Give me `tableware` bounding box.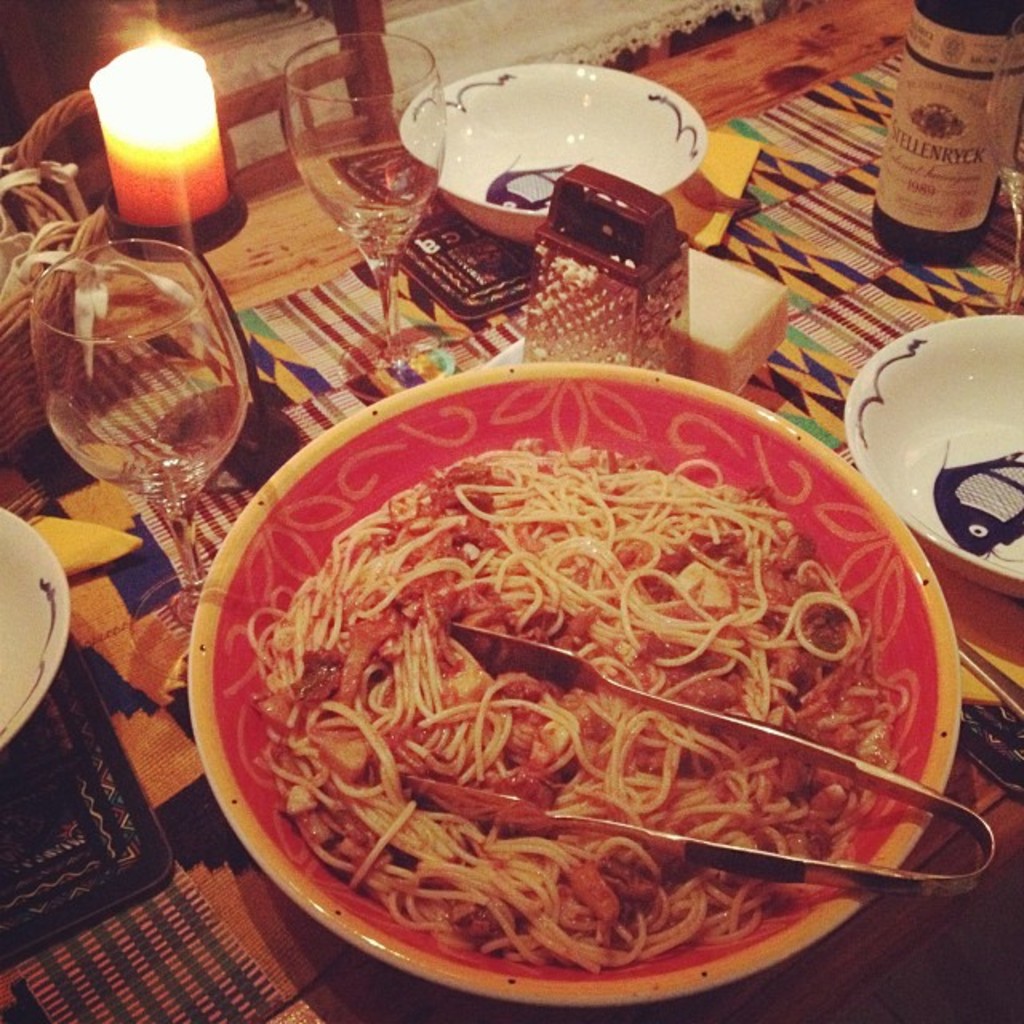
[x1=397, y1=32, x2=702, y2=200].
